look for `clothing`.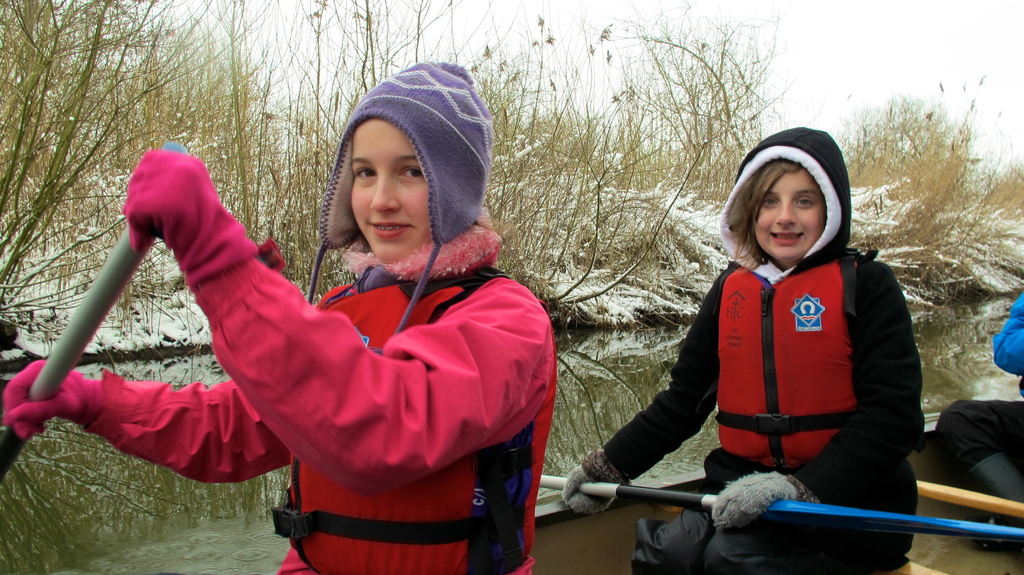
Found: crop(0, 137, 553, 574).
